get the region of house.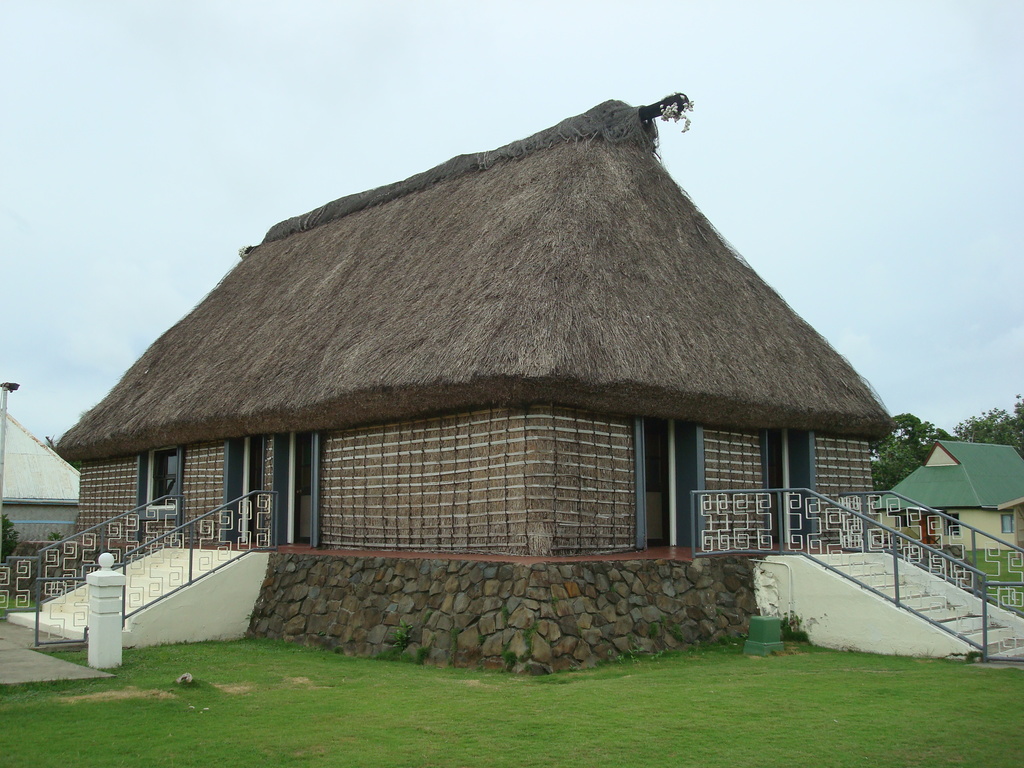
region(45, 81, 900, 679).
